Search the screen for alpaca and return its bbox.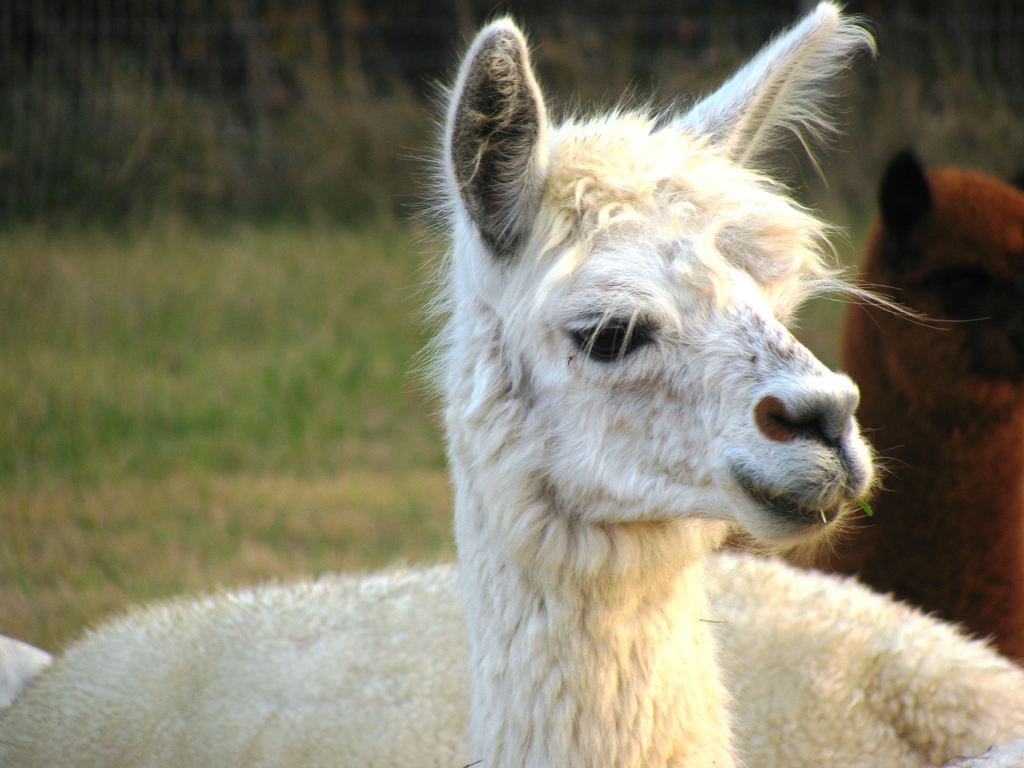
Found: locate(718, 141, 1023, 672).
